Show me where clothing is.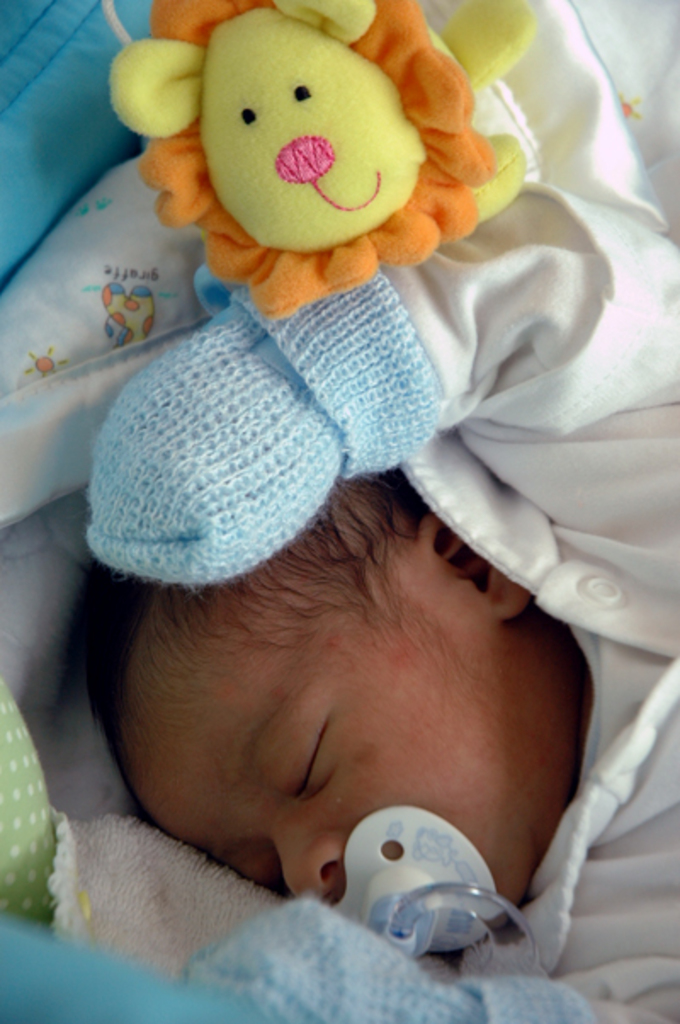
clothing is at bbox=(63, 165, 639, 1019).
